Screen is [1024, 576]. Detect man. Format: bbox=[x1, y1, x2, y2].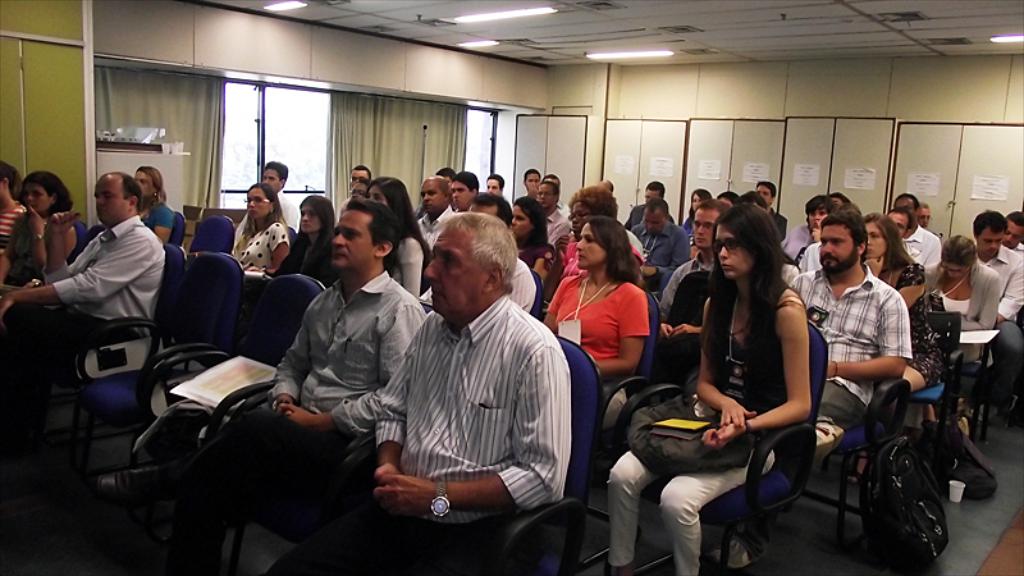
bbox=[333, 165, 372, 229].
